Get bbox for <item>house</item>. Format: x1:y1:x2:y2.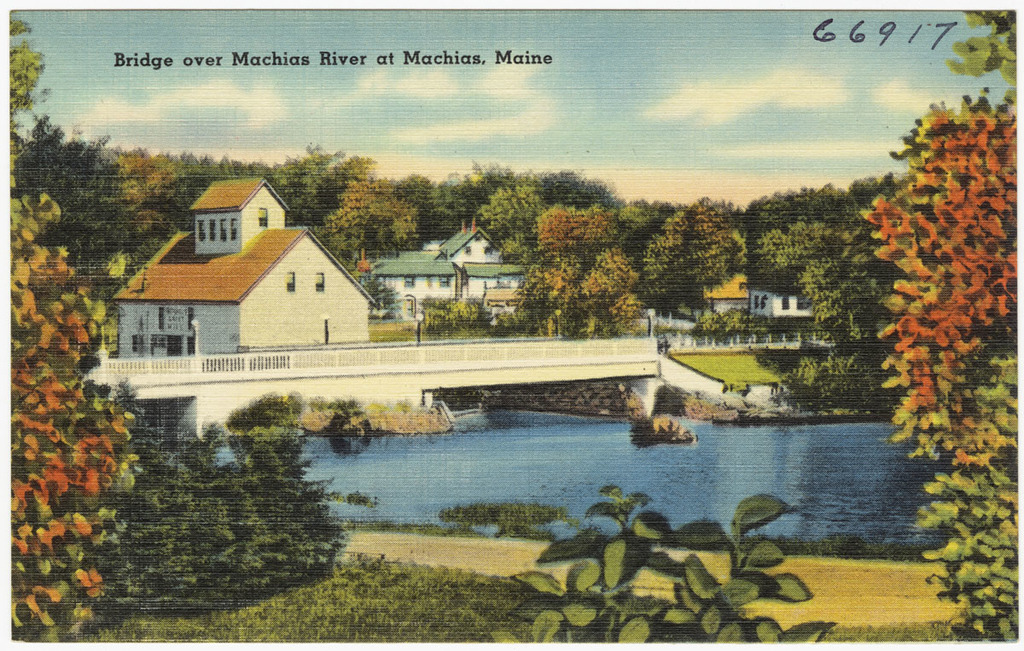
639:264:769:334.
